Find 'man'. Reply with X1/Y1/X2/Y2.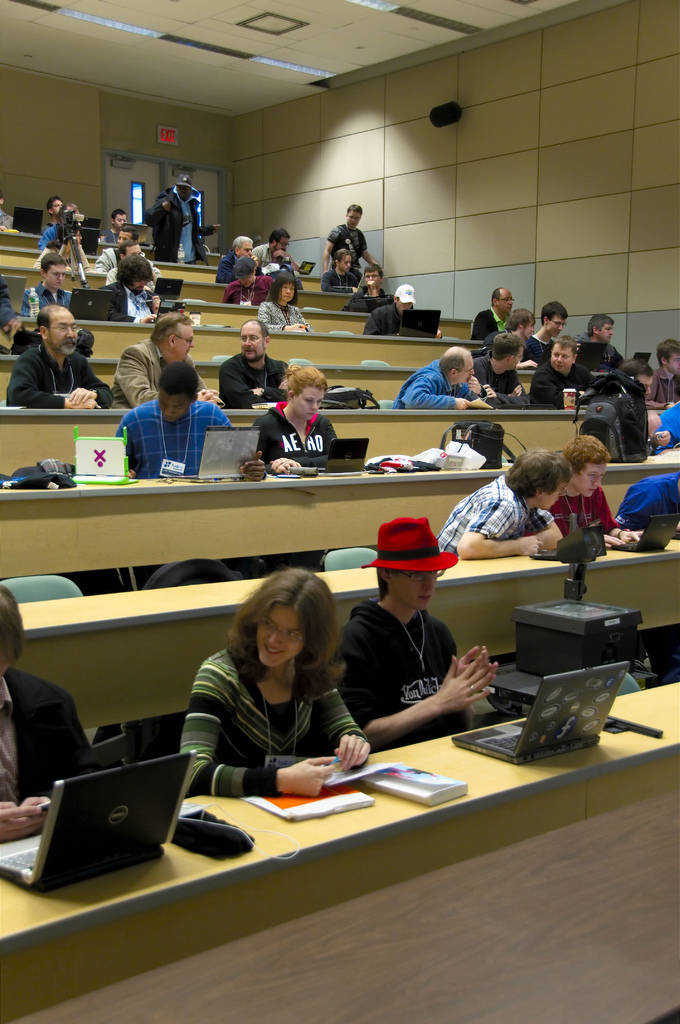
453/289/517/339.
